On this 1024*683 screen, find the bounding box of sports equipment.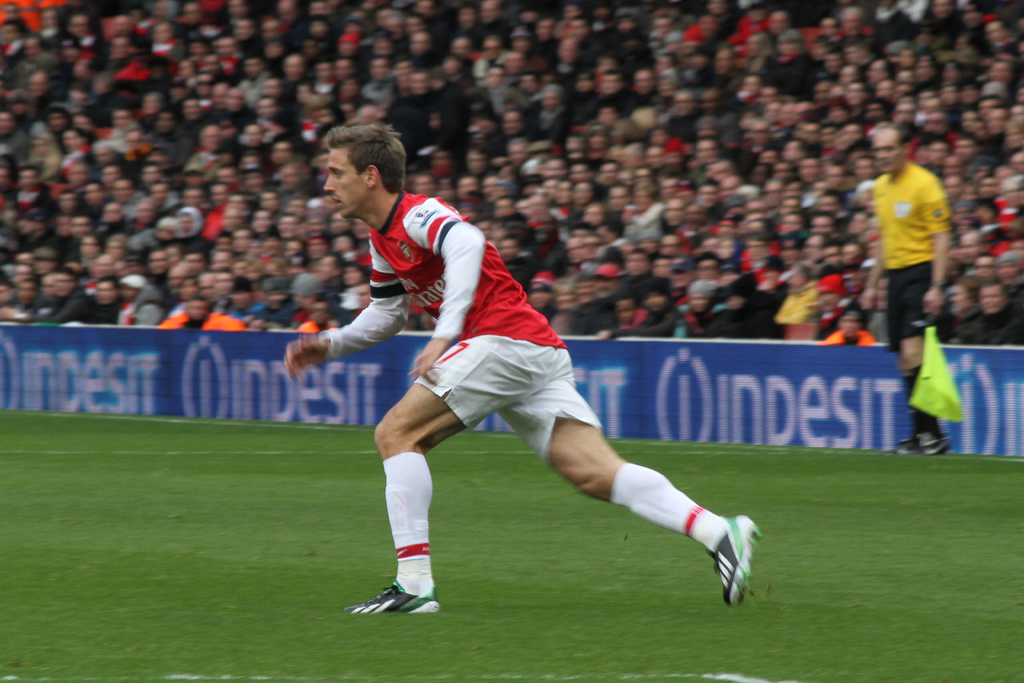
Bounding box: {"left": 894, "top": 429, "right": 953, "bottom": 454}.
